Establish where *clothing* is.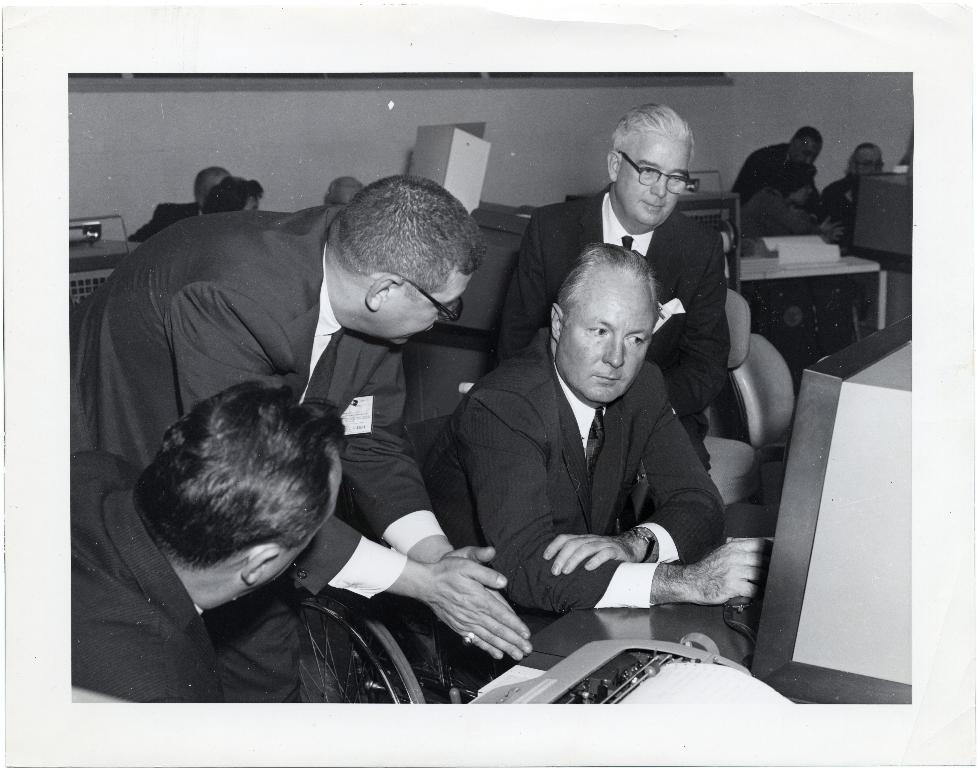
Established at box(74, 457, 215, 700).
